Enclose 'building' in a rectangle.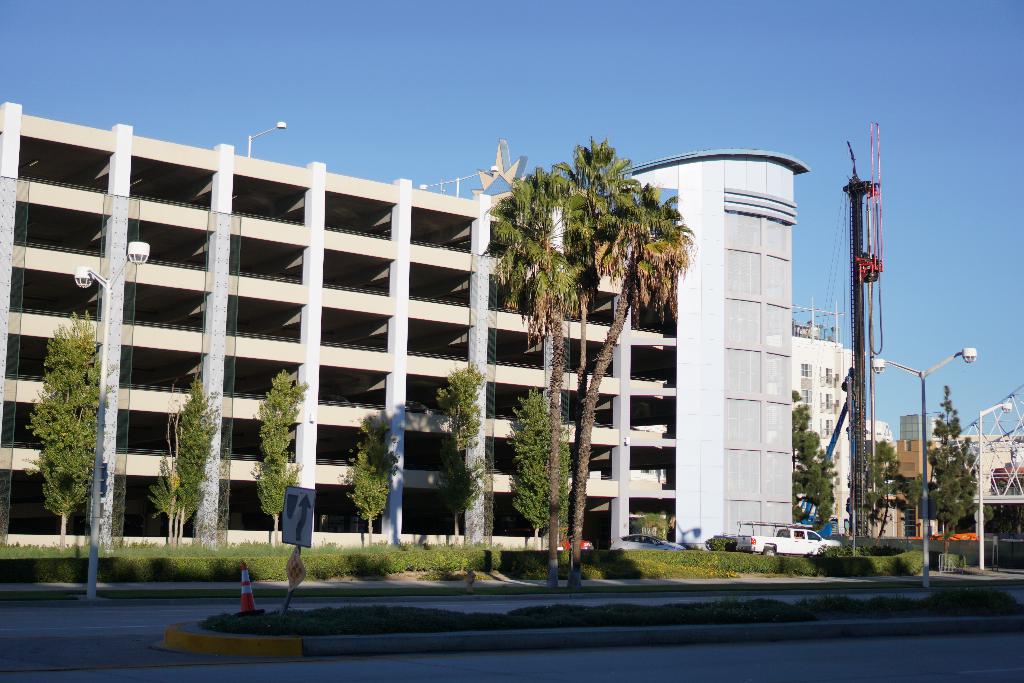
x1=4 y1=149 x2=815 y2=549.
